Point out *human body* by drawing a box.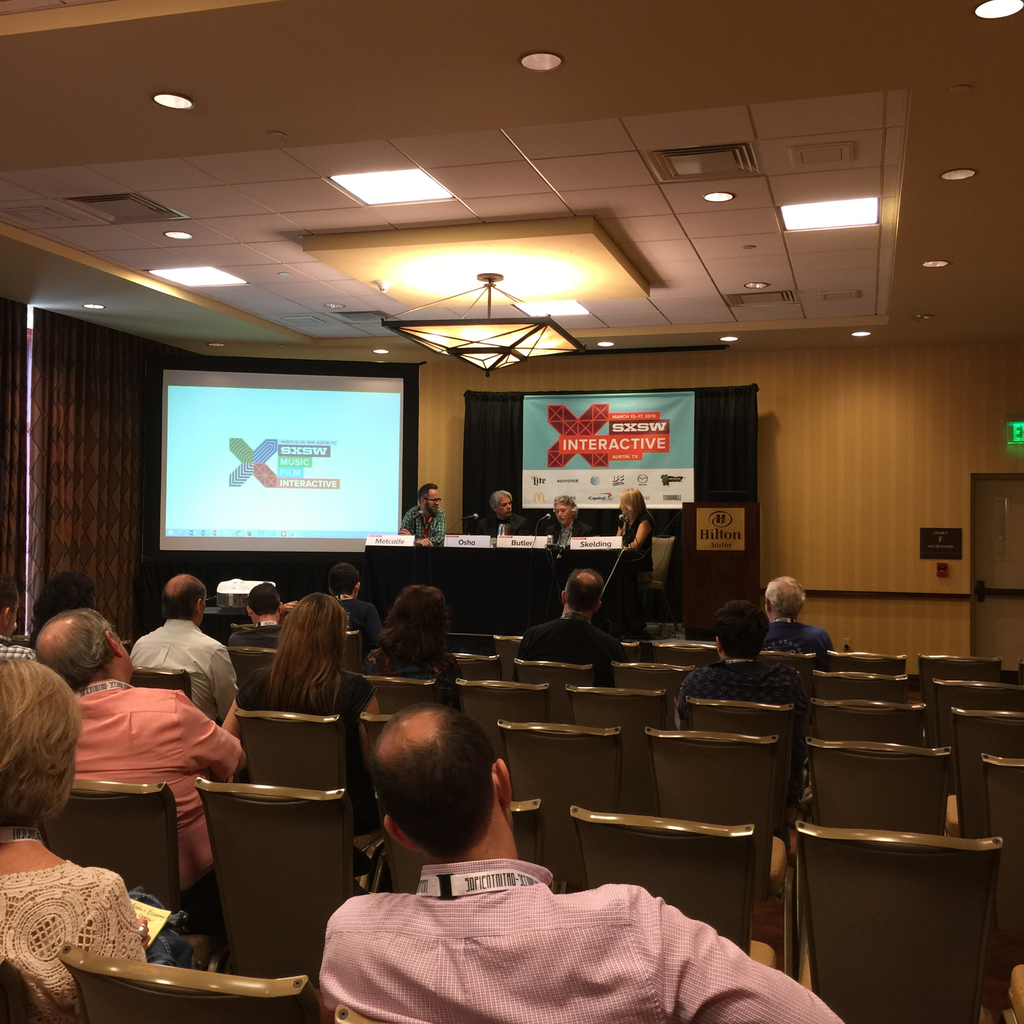
218,673,370,822.
